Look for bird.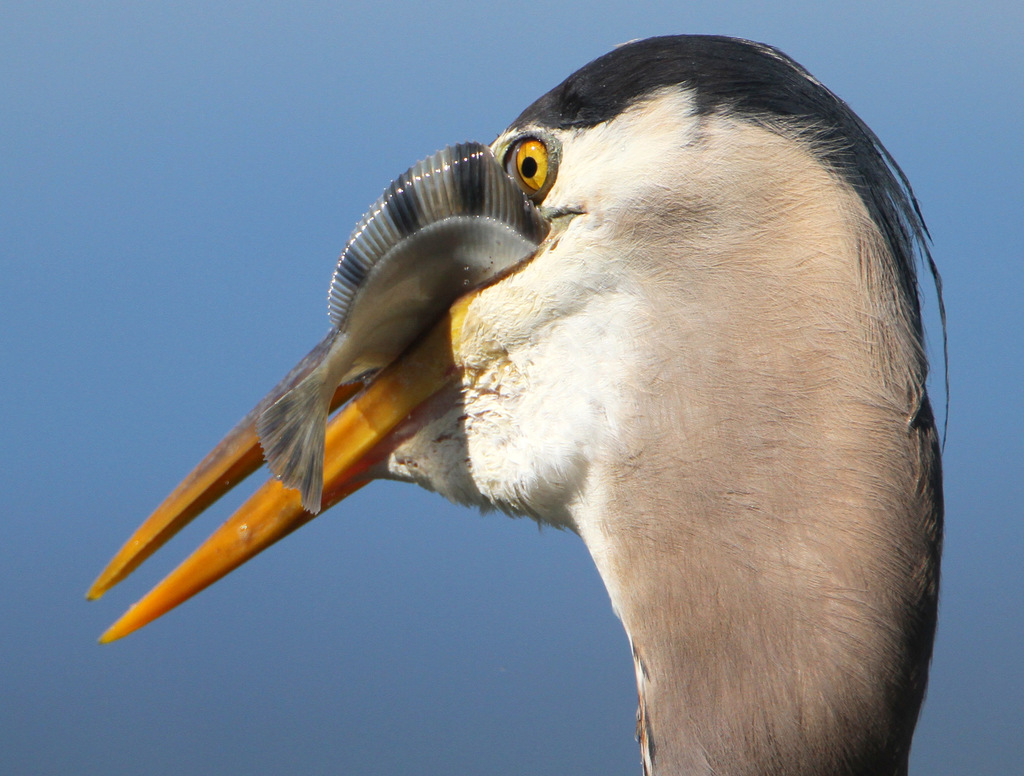
Found: {"x1": 104, "y1": 74, "x2": 918, "y2": 720}.
